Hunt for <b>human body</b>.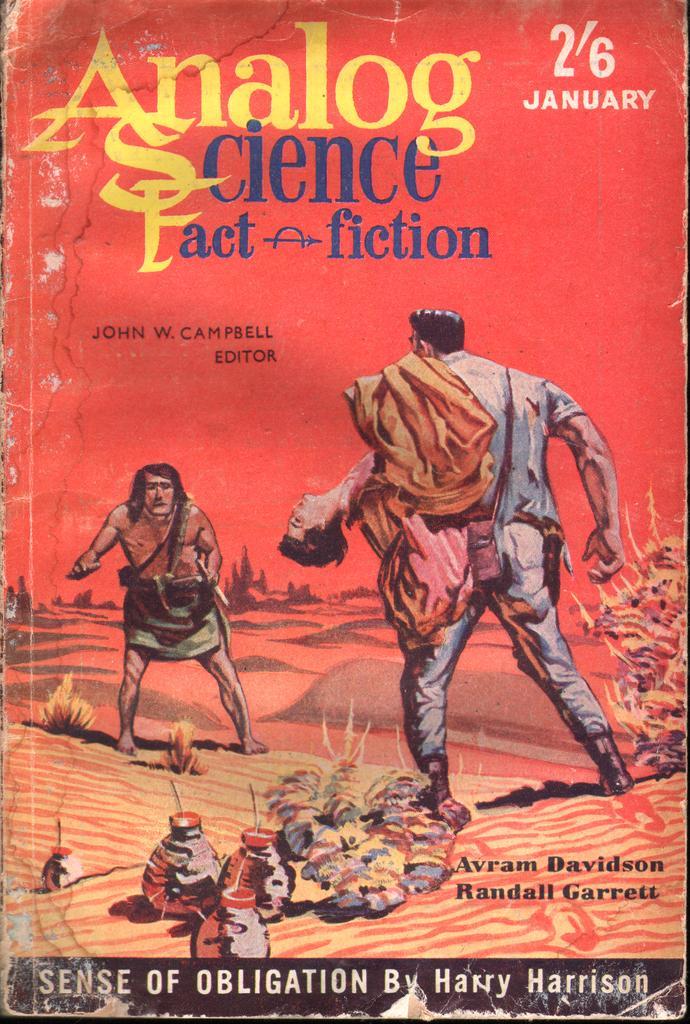
Hunted down at 67:459:244:787.
